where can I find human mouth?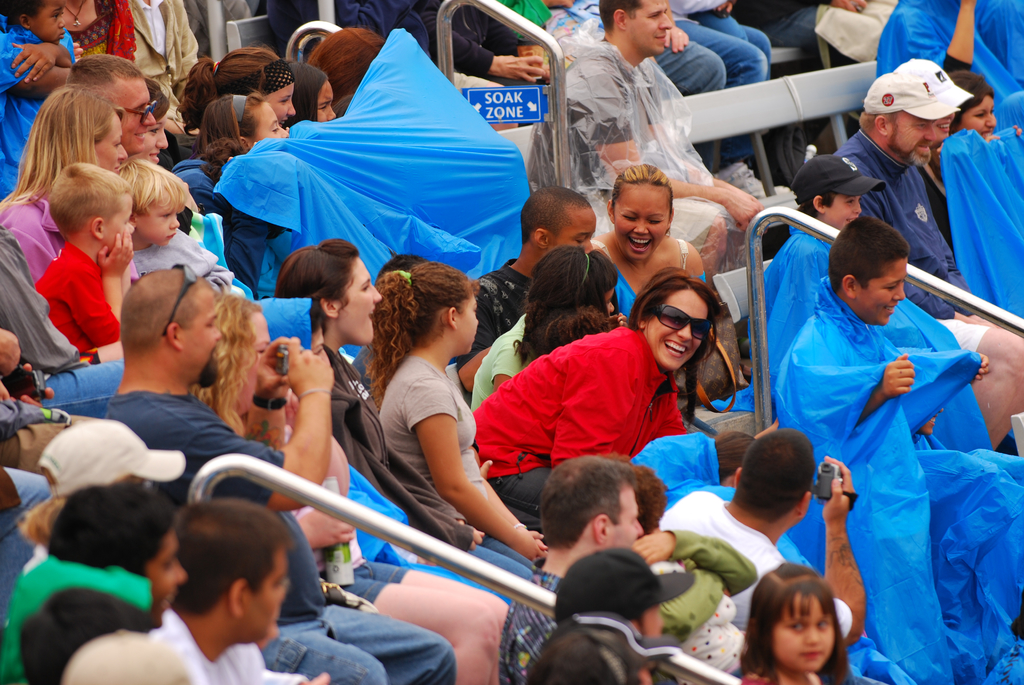
You can find it at box(801, 651, 826, 662).
